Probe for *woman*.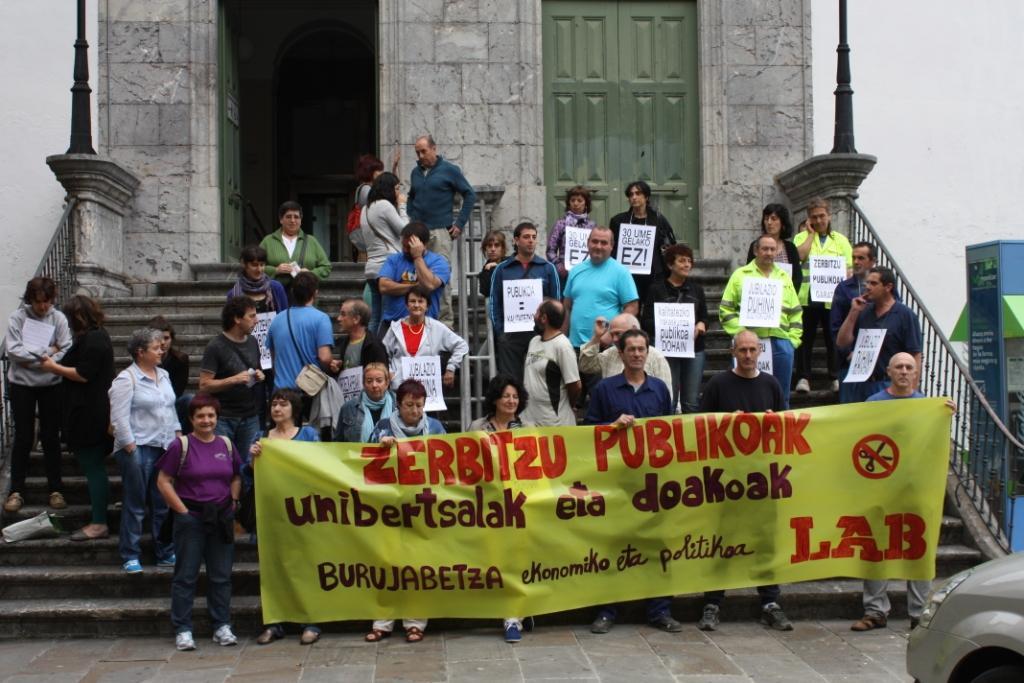
Probe result: bbox=[331, 362, 396, 445].
